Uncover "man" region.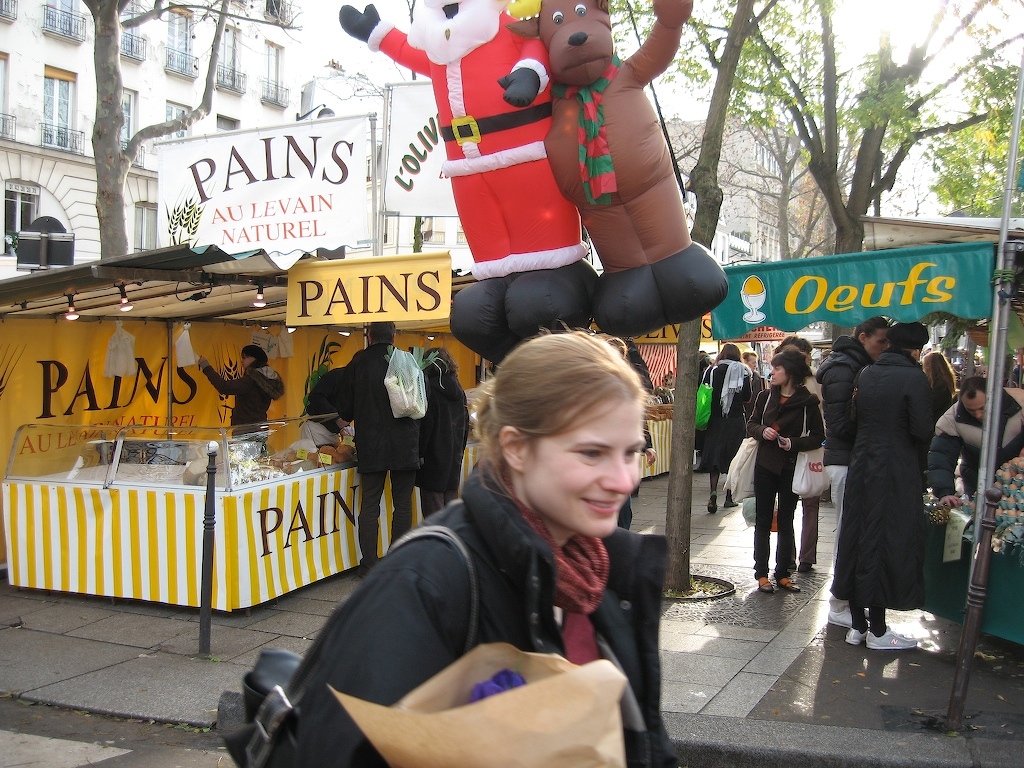
Uncovered: BBox(816, 312, 893, 628).
